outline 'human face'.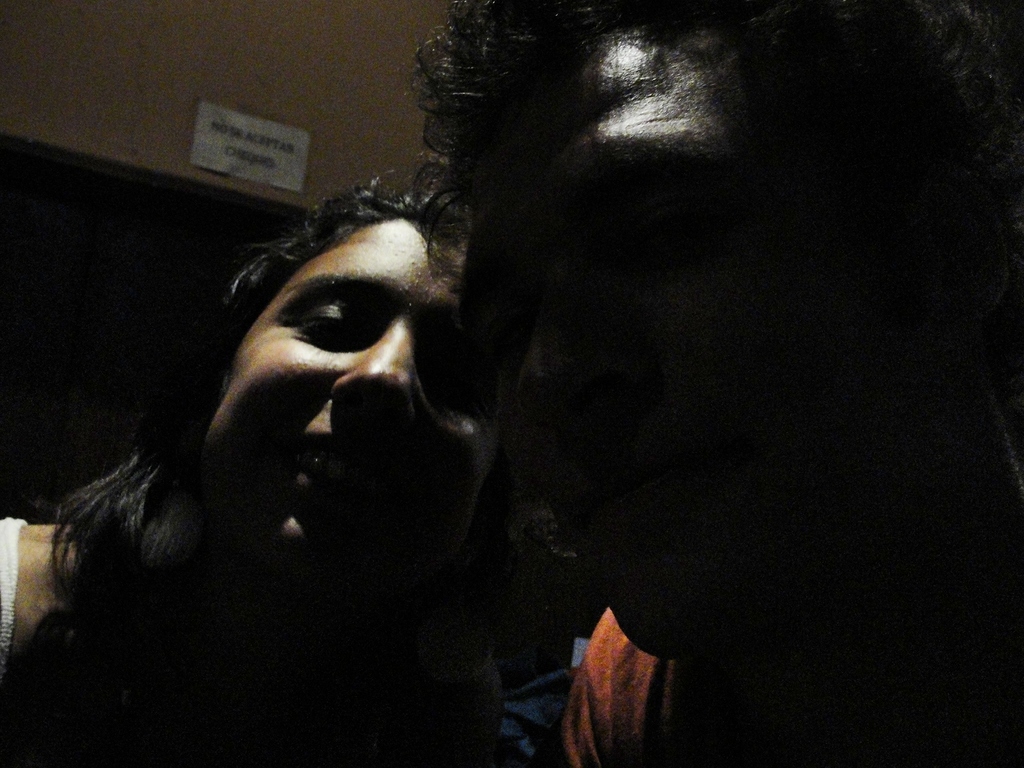
Outline: (202,217,500,574).
